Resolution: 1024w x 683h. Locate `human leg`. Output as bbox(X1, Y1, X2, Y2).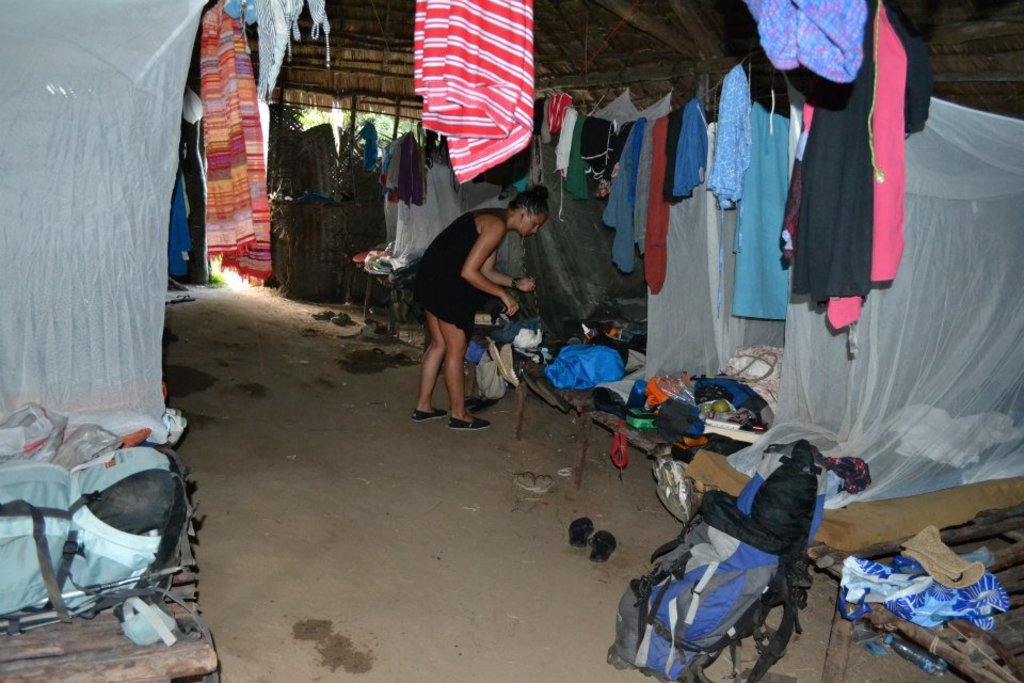
bbox(434, 280, 489, 431).
